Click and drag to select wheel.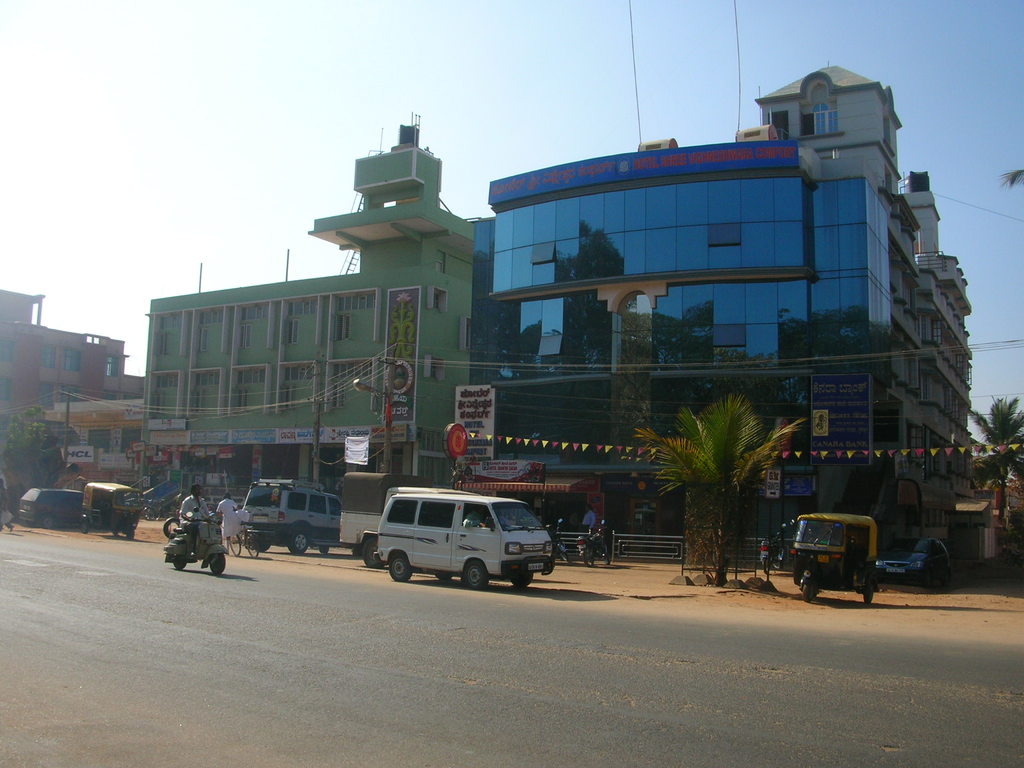
Selection: [left=244, top=533, right=260, bottom=559].
